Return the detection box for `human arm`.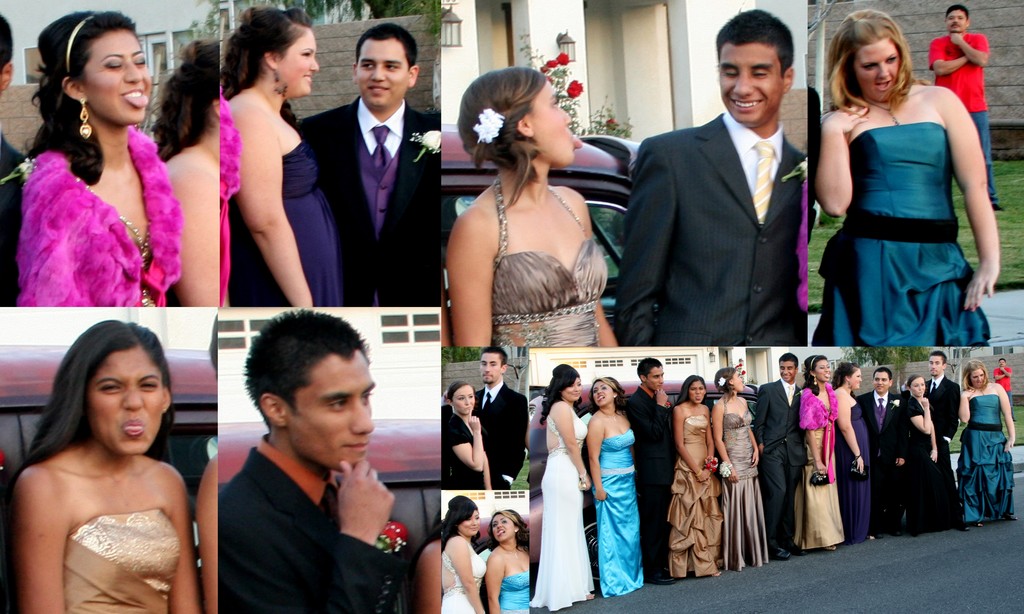
<box>440,198,500,354</box>.
